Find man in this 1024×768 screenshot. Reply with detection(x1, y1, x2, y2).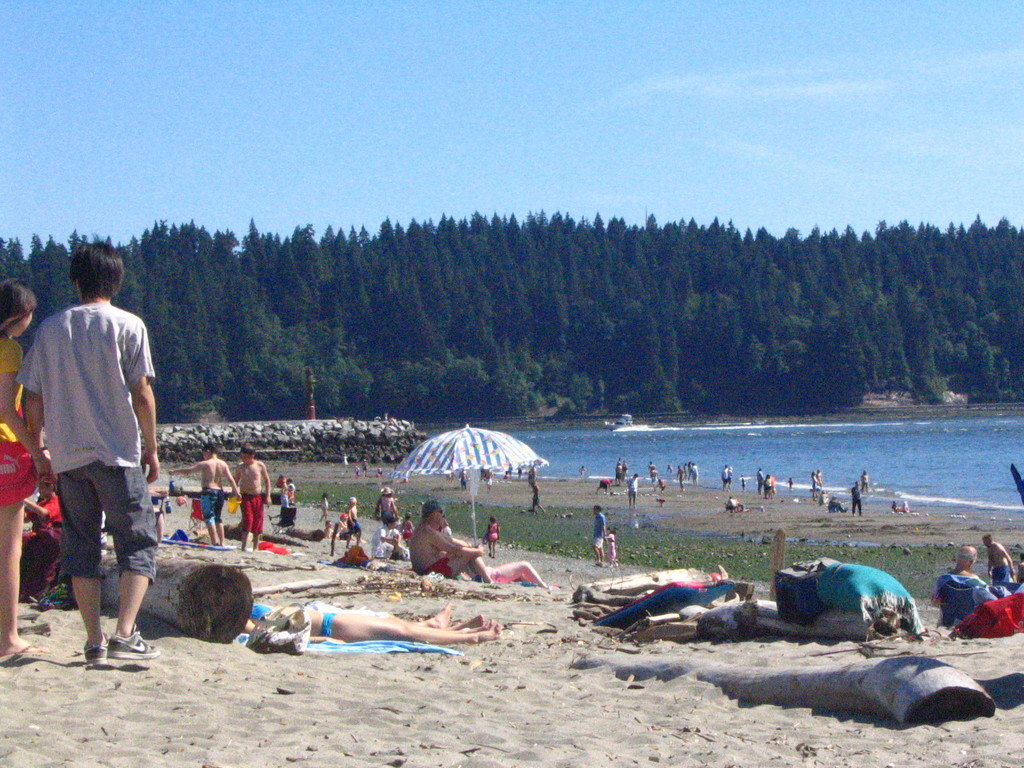
detection(370, 516, 401, 557).
